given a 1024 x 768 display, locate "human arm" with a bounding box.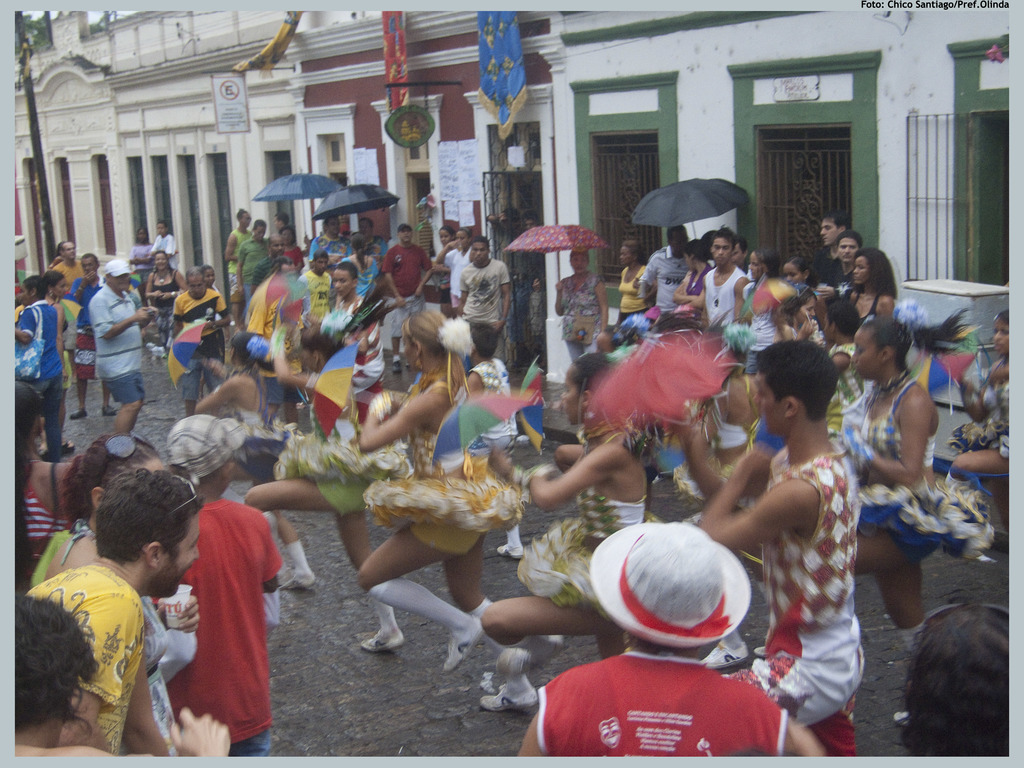
Located: detection(377, 246, 407, 311).
